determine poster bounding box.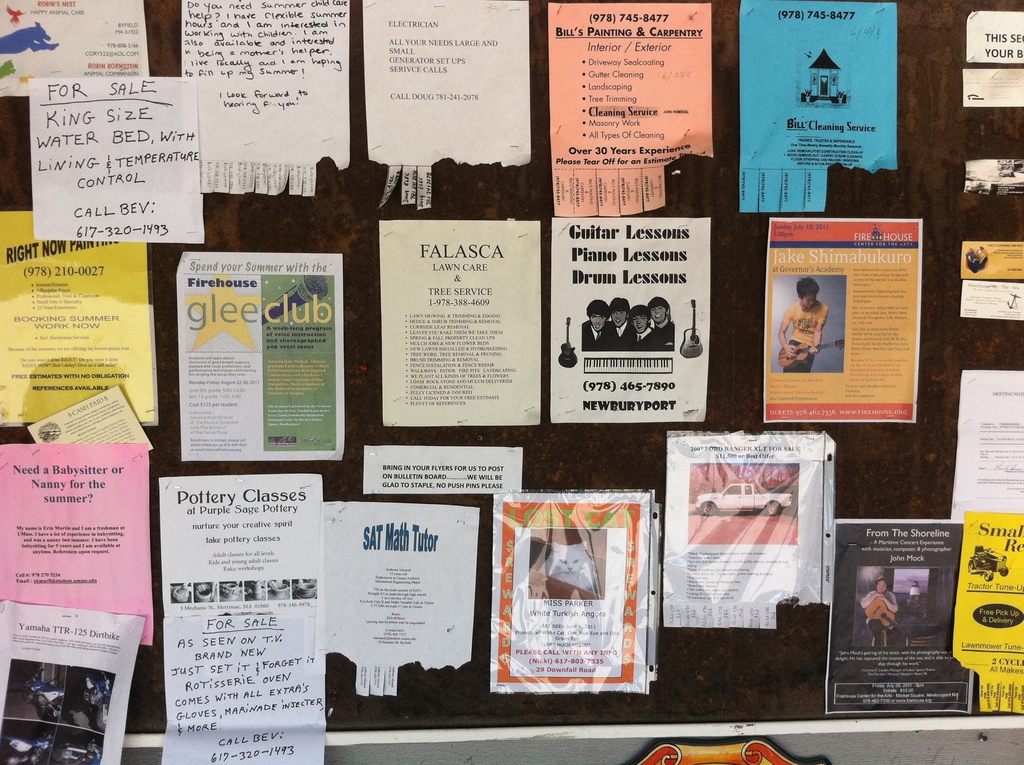
Determined: [x1=0, y1=447, x2=151, y2=646].
